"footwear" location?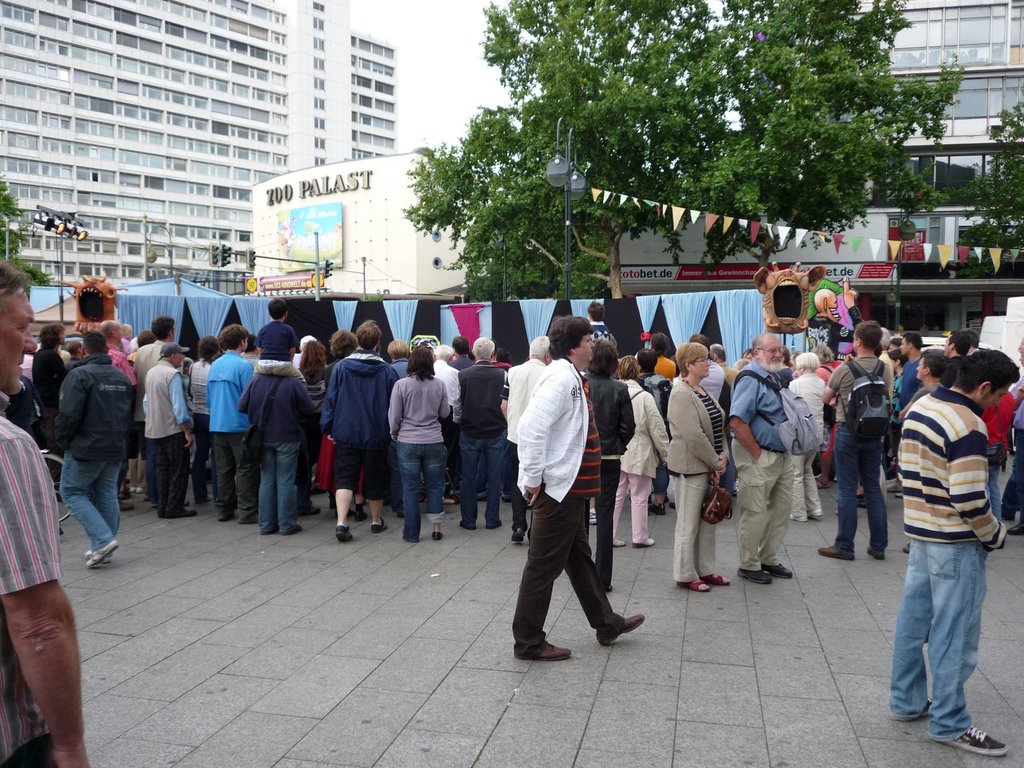
locate(678, 574, 731, 594)
